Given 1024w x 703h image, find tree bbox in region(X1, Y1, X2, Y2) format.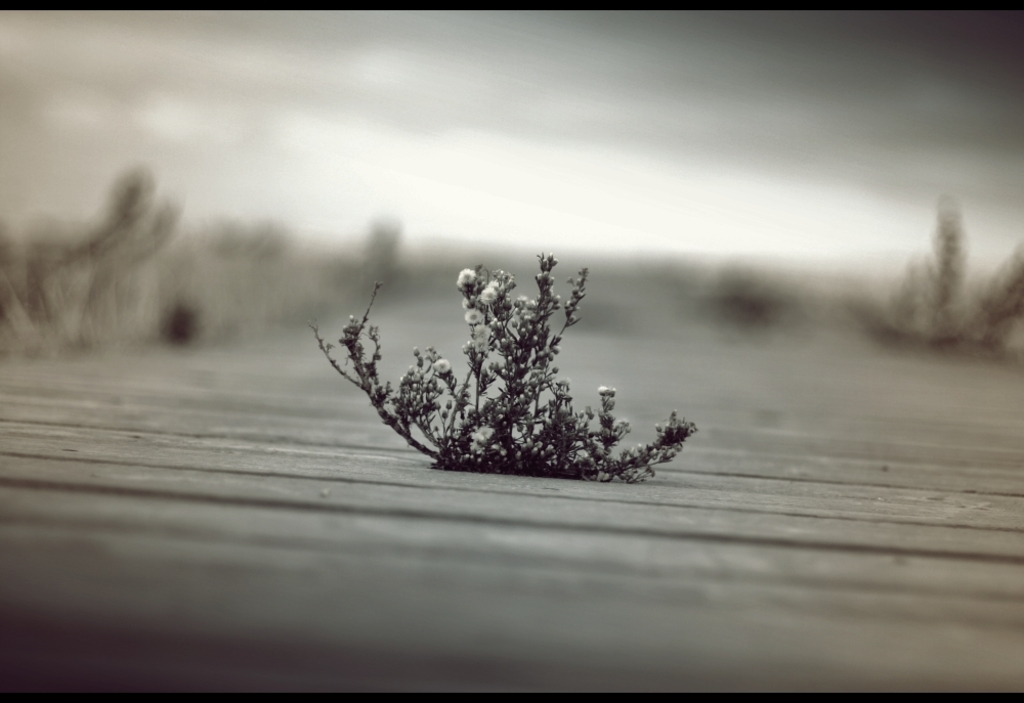
region(299, 245, 693, 479).
